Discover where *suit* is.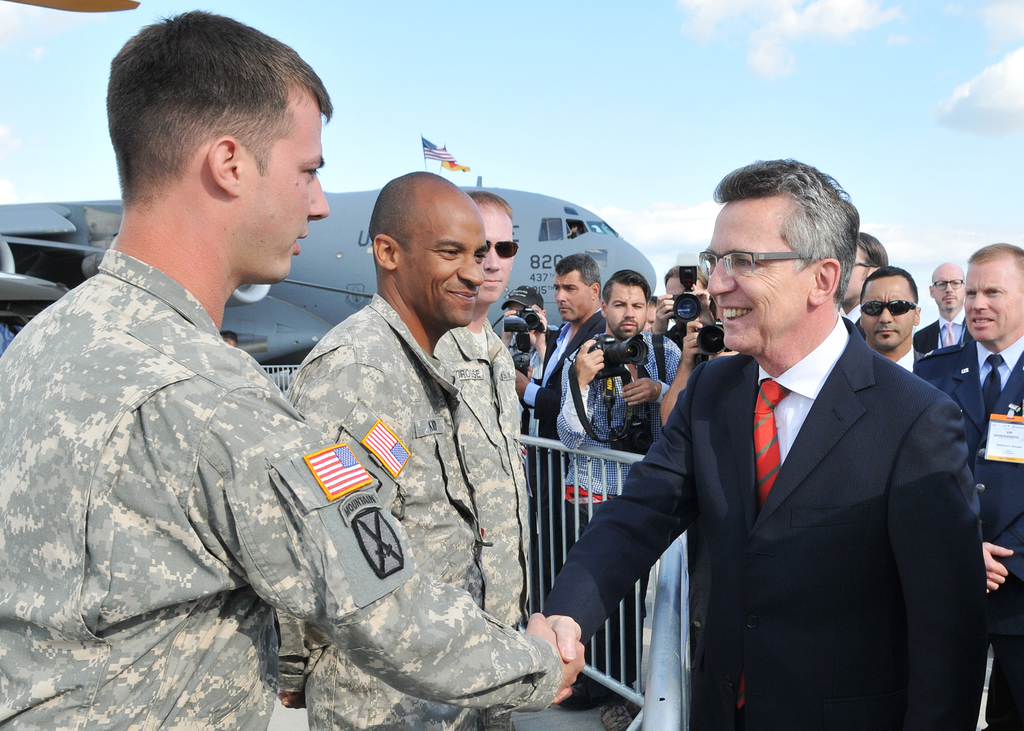
Discovered at [left=577, top=224, right=996, bottom=725].
